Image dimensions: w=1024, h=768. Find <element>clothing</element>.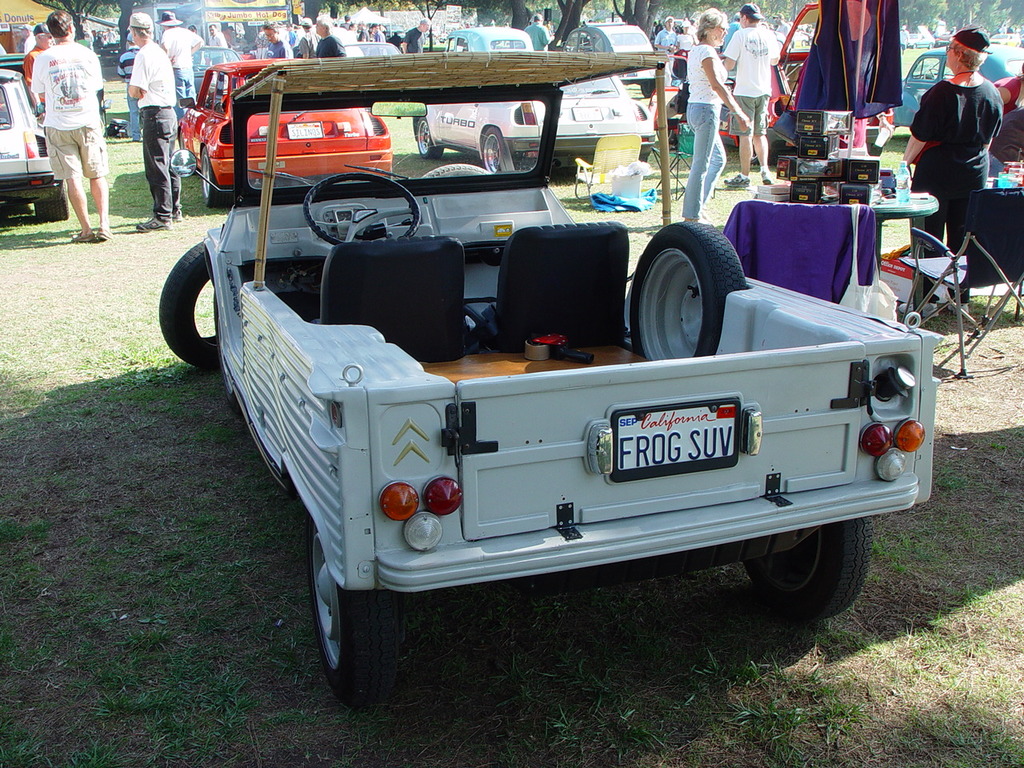
l=266, t=38, r=294, b=58.
